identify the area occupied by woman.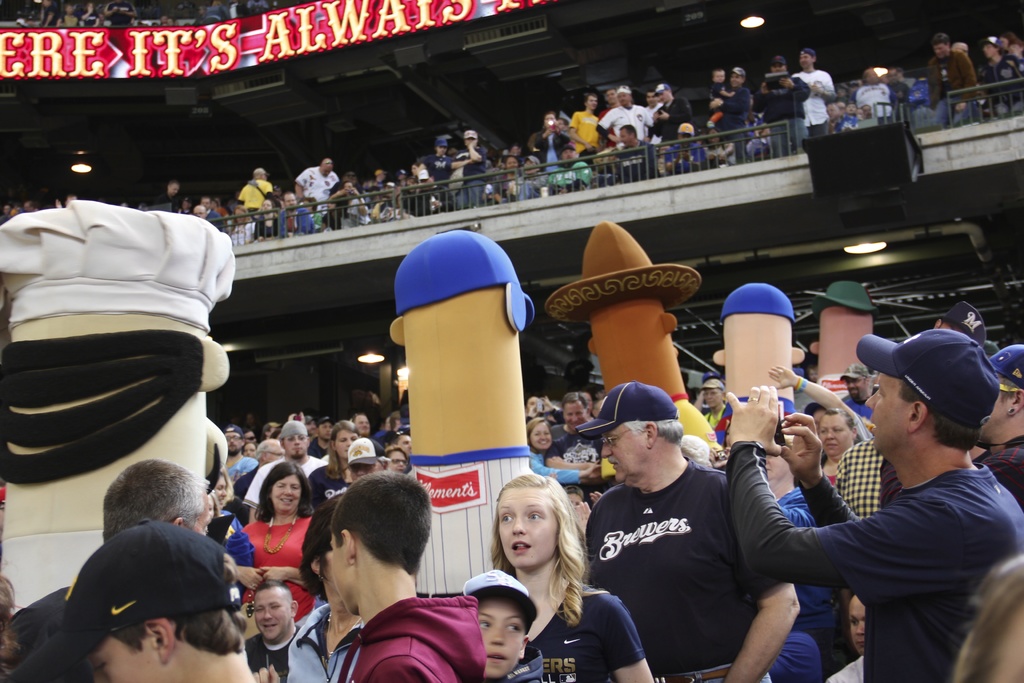
Area: 522, 419, 600, 485.
